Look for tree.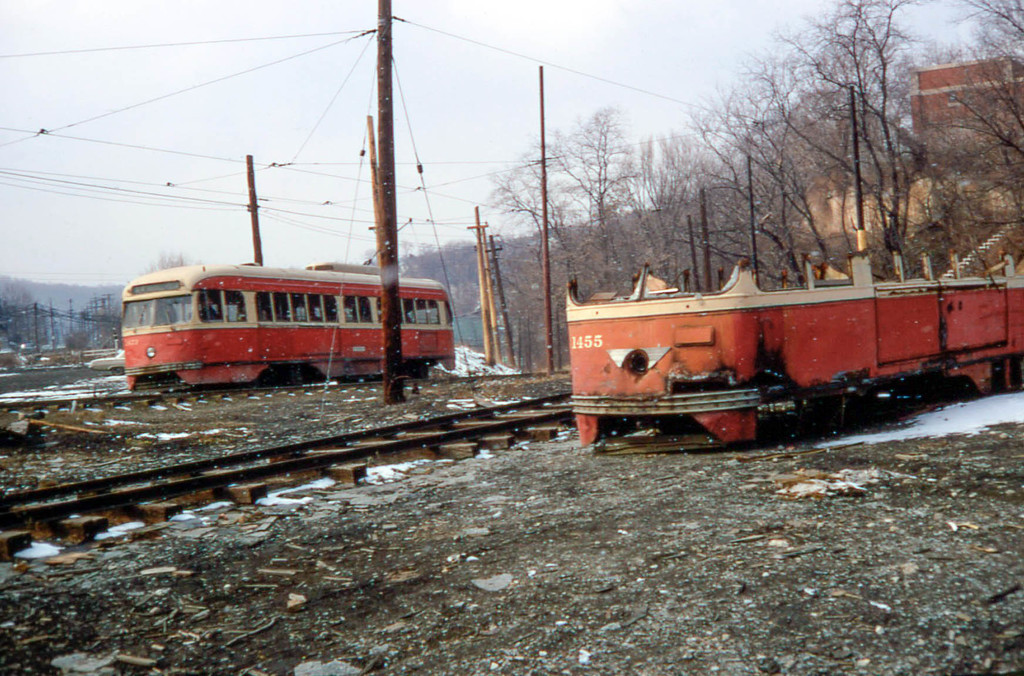
Found: pyautogui.locateOnScreen(706, 0, 932, 328).
